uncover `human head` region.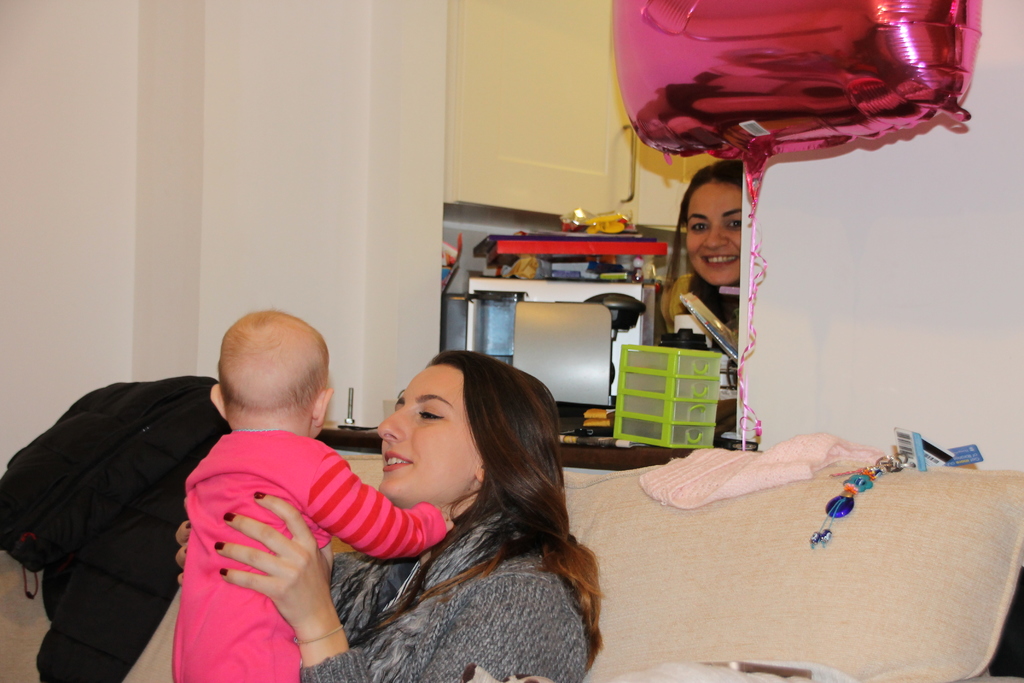
Uncovered: locate(376, 349, 550, 508).
